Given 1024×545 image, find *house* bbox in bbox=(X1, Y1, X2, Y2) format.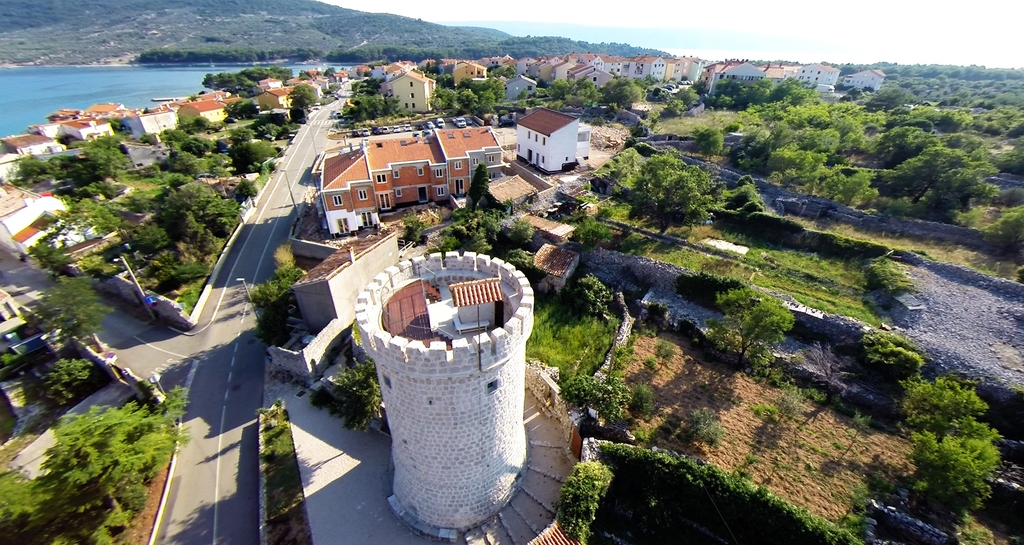
bbox=(452, 276, 502, 326).
